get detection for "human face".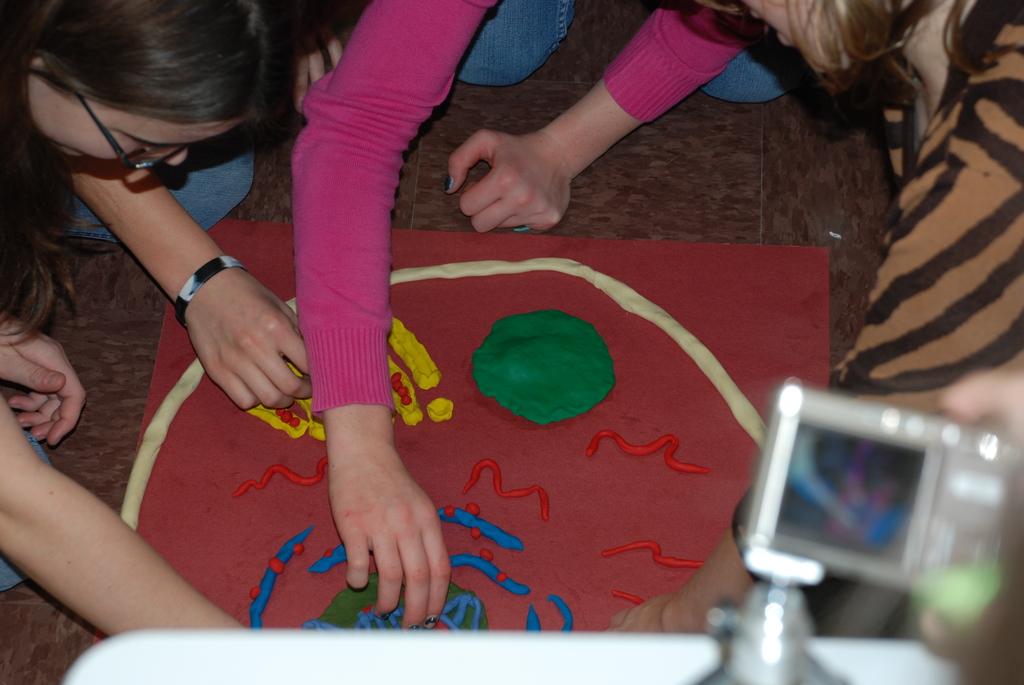
Detection: (left=753, top=0, right=845, bottom=69).
